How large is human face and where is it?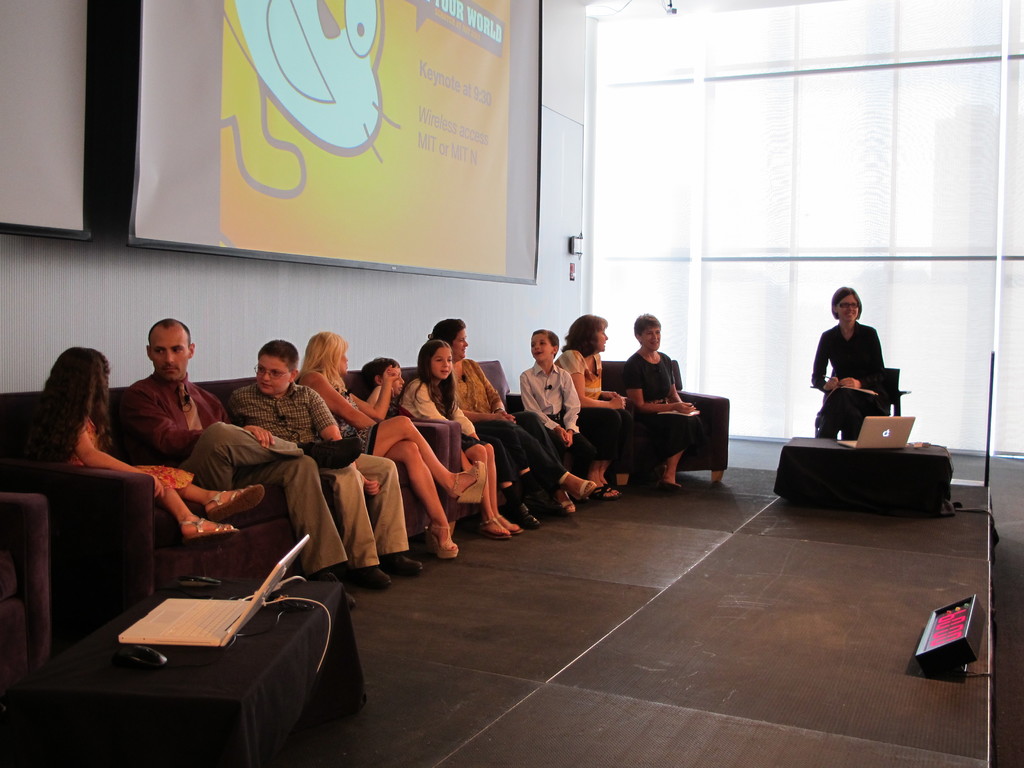
Bounding box: 333/349/349/372.
